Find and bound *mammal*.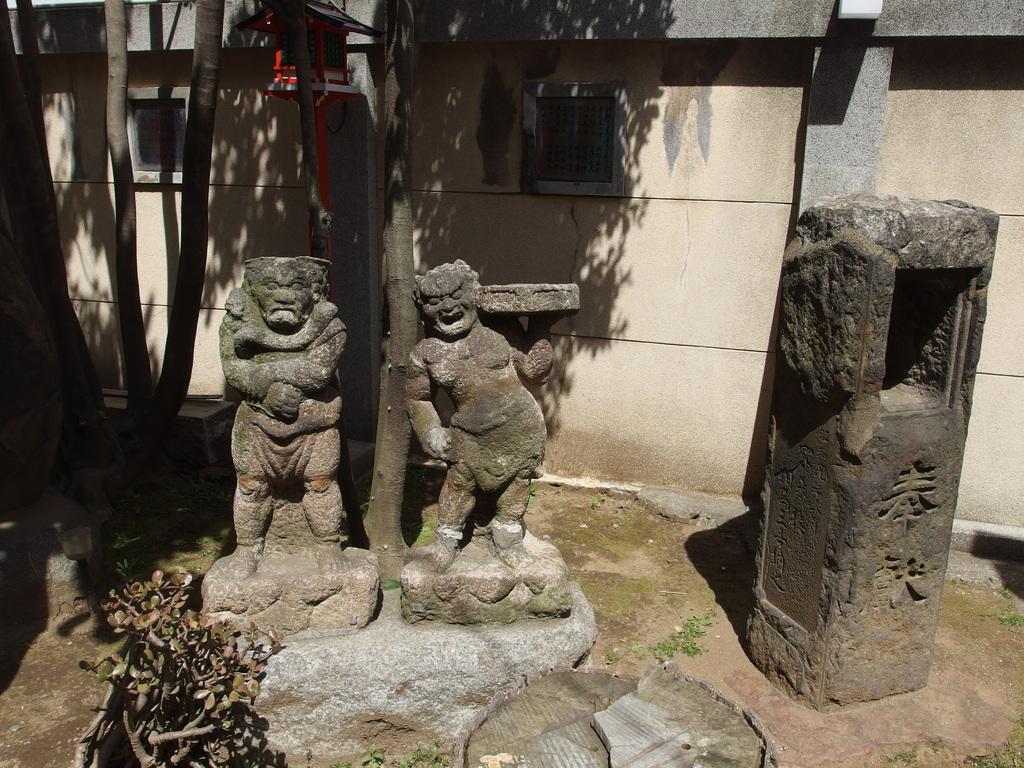
Bound: bbox=[383, 294, 550, 564].
